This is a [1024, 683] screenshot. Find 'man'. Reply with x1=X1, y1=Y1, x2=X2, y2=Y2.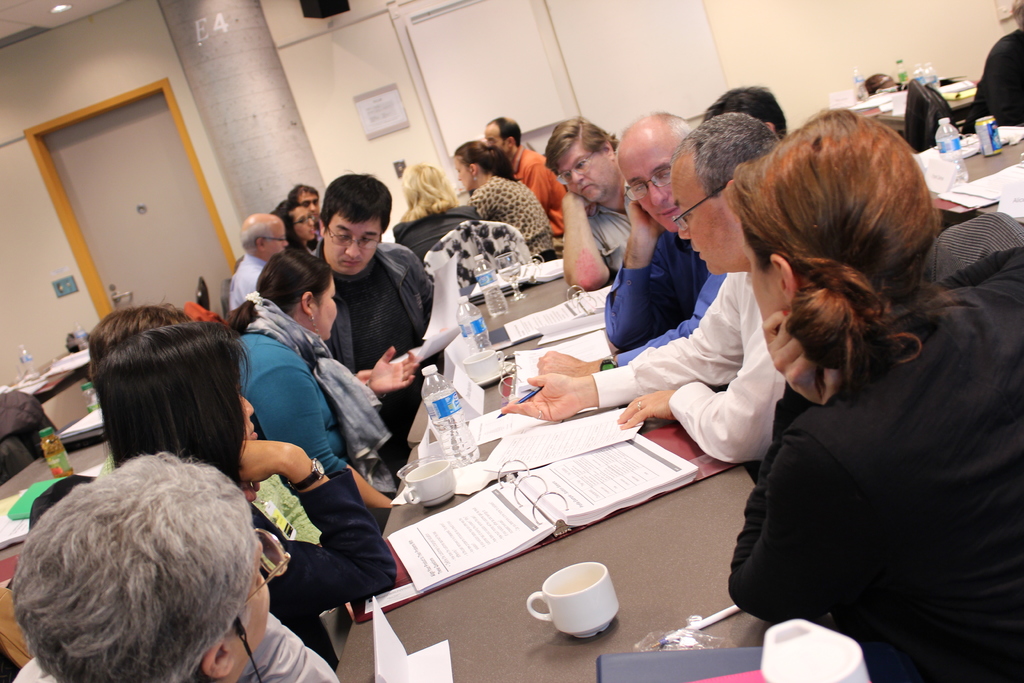
x1=10, y1=441, x2=342, y2=682.
